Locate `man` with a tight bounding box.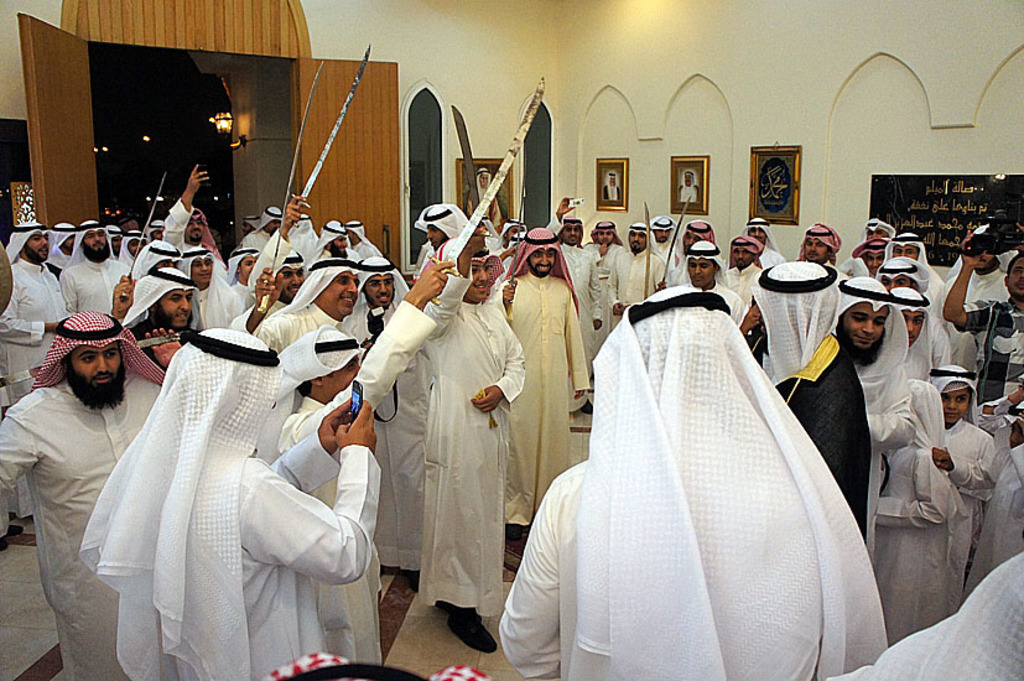
(602,171,619,203).
